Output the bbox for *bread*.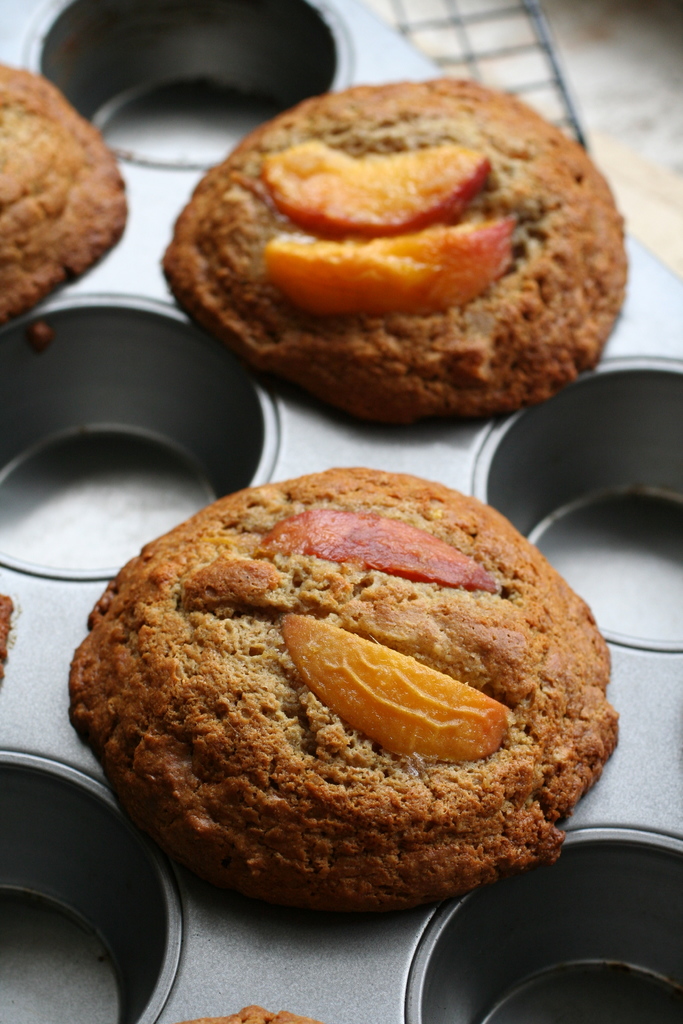
bbox=(78, 476, 634, 905).
